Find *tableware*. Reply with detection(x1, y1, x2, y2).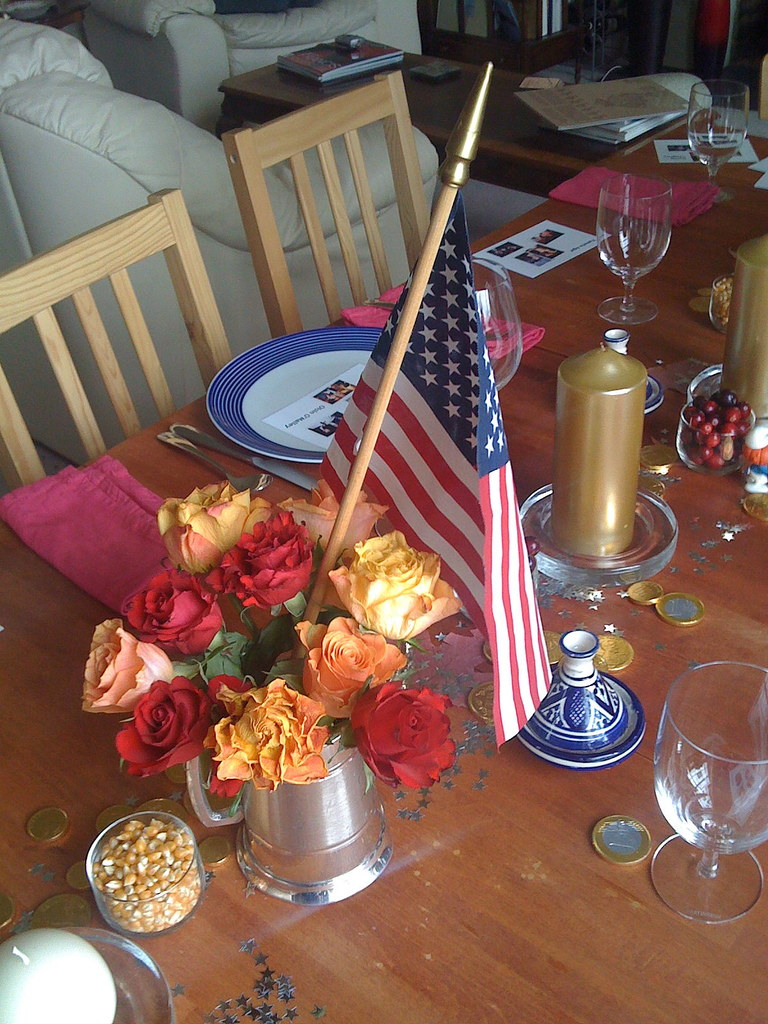
detection(471, 254, 525, 396).
